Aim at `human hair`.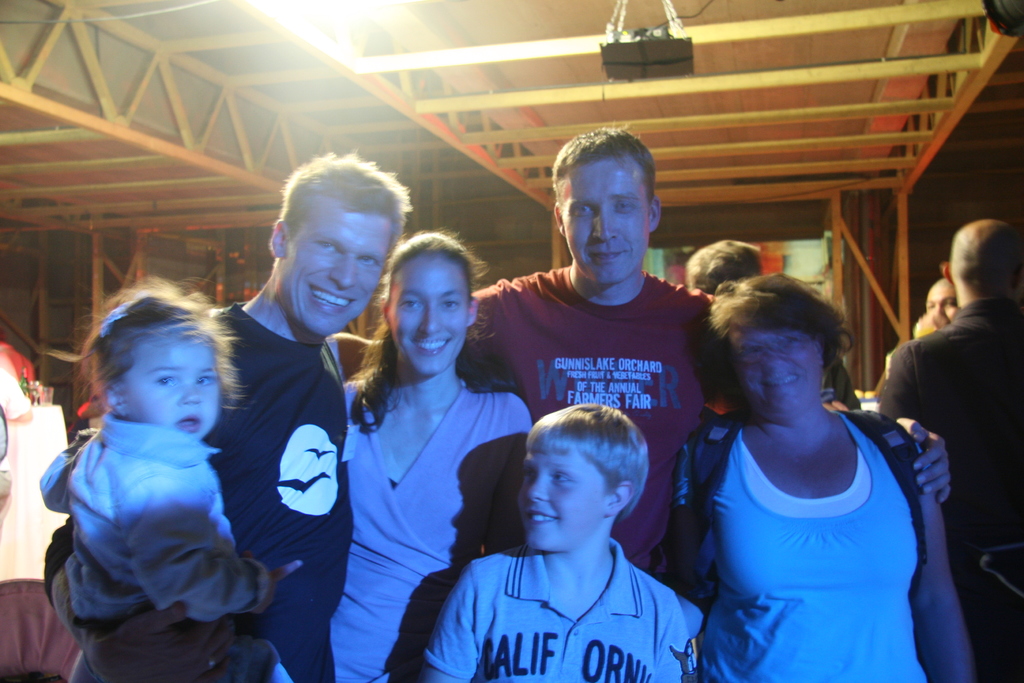
Aimed at [left=364, top=226, right=493, bottom=424].
